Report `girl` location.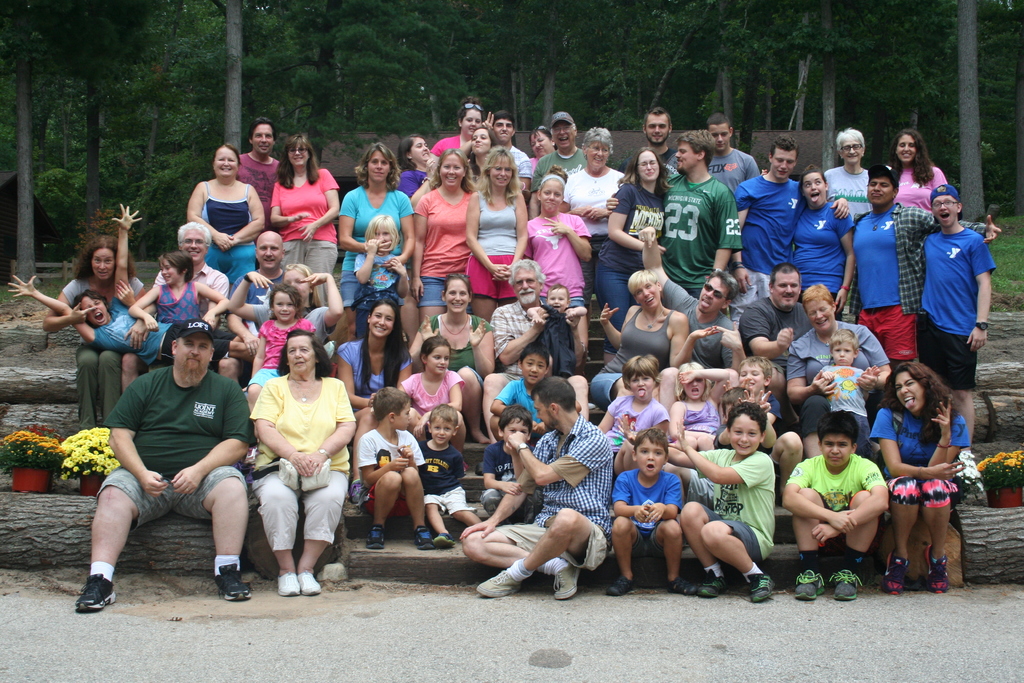
Report: region(398, 135, 437, 208).
